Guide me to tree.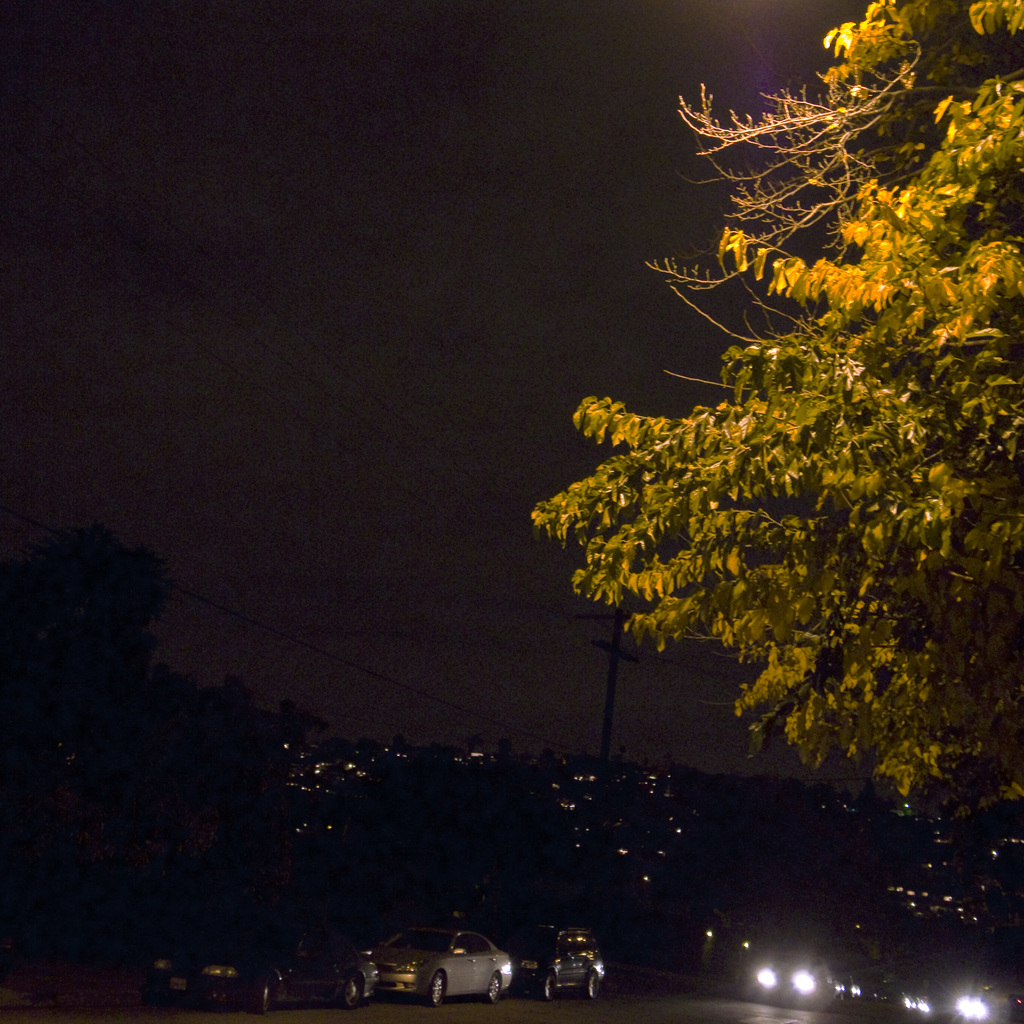
Guidance: [x1=534, y1=0, x2=1023, y2=833].
